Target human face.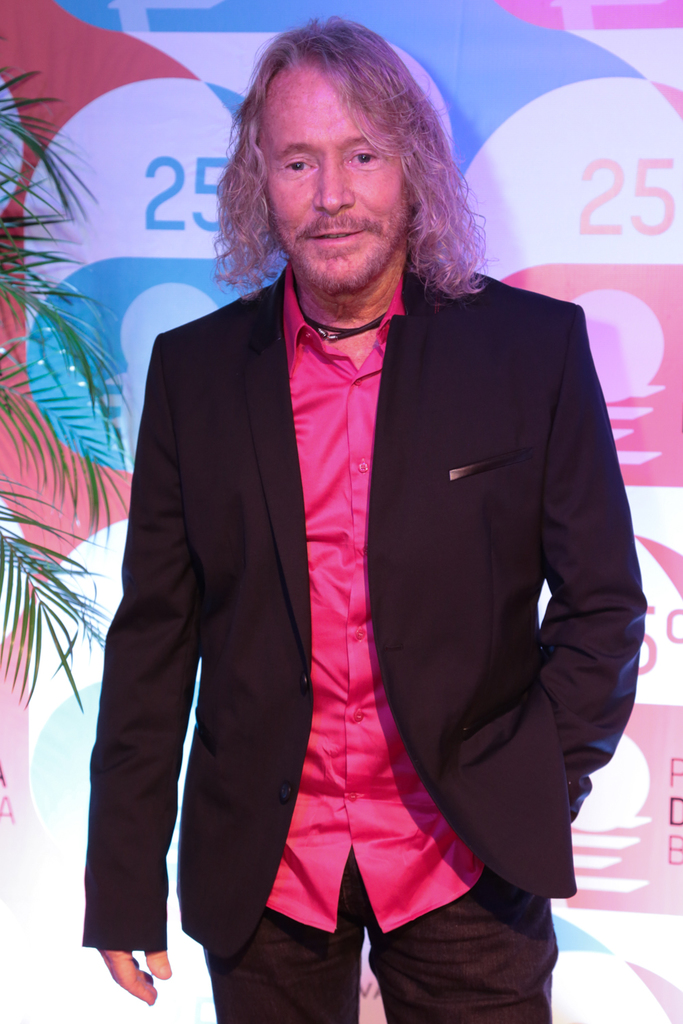
Target region: bbox=[267, 60, 404, 303].
